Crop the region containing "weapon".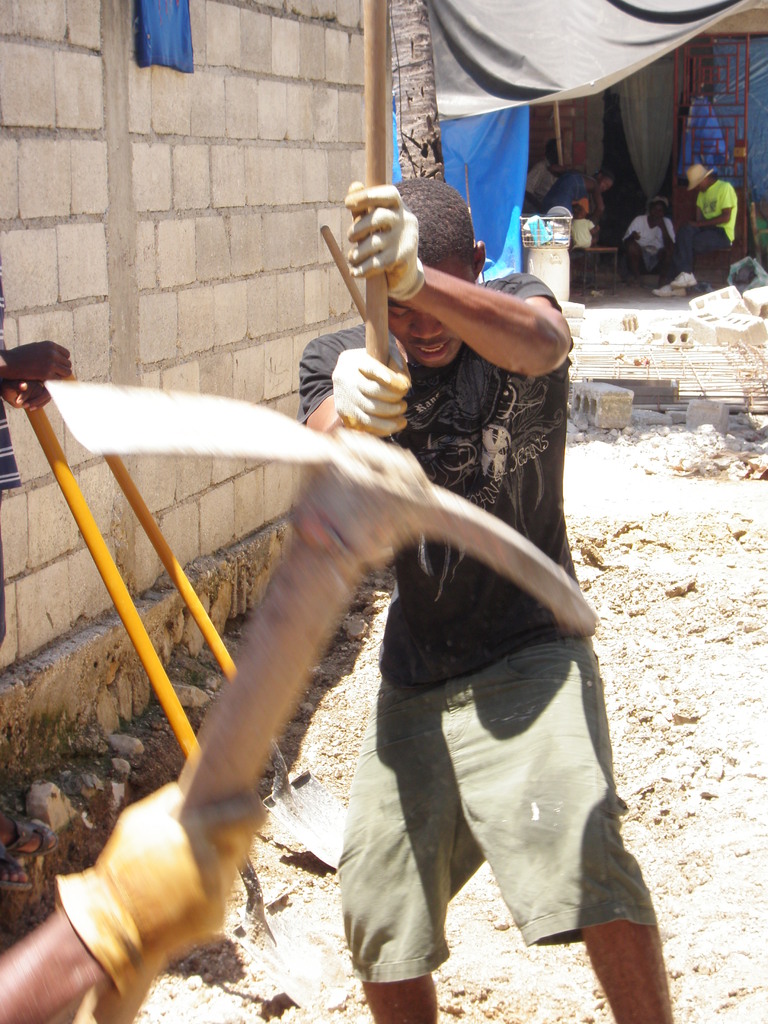
Crop region: rect(0, 381, 593, 1023).
